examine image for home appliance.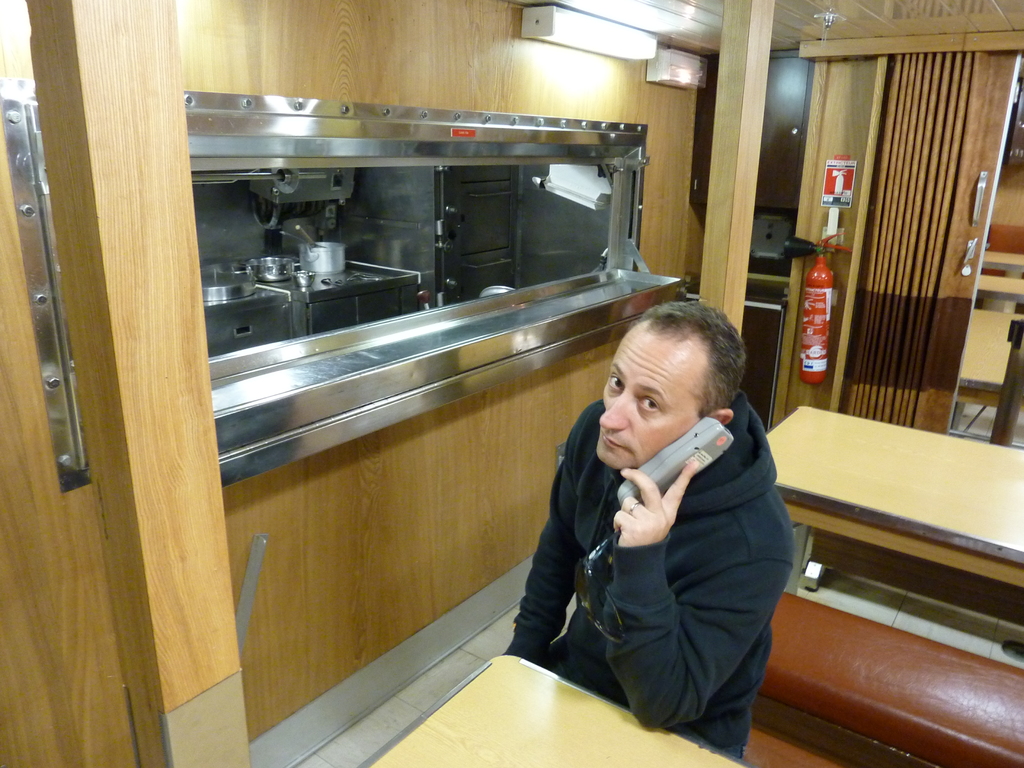
Examination result: box(204, 277, 301, 362).
